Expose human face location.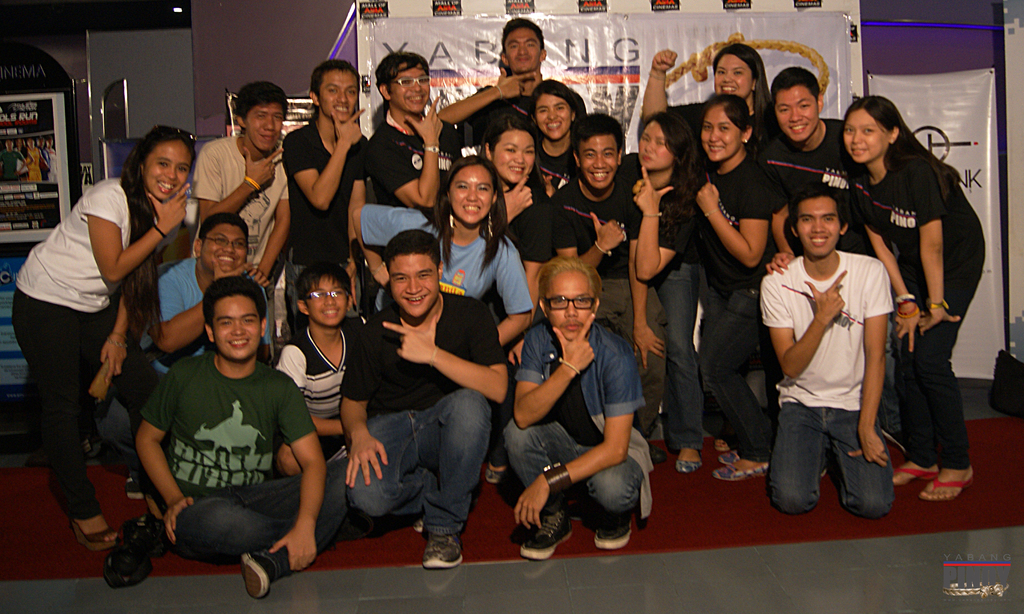
Exposed at [543,270,595,339].
